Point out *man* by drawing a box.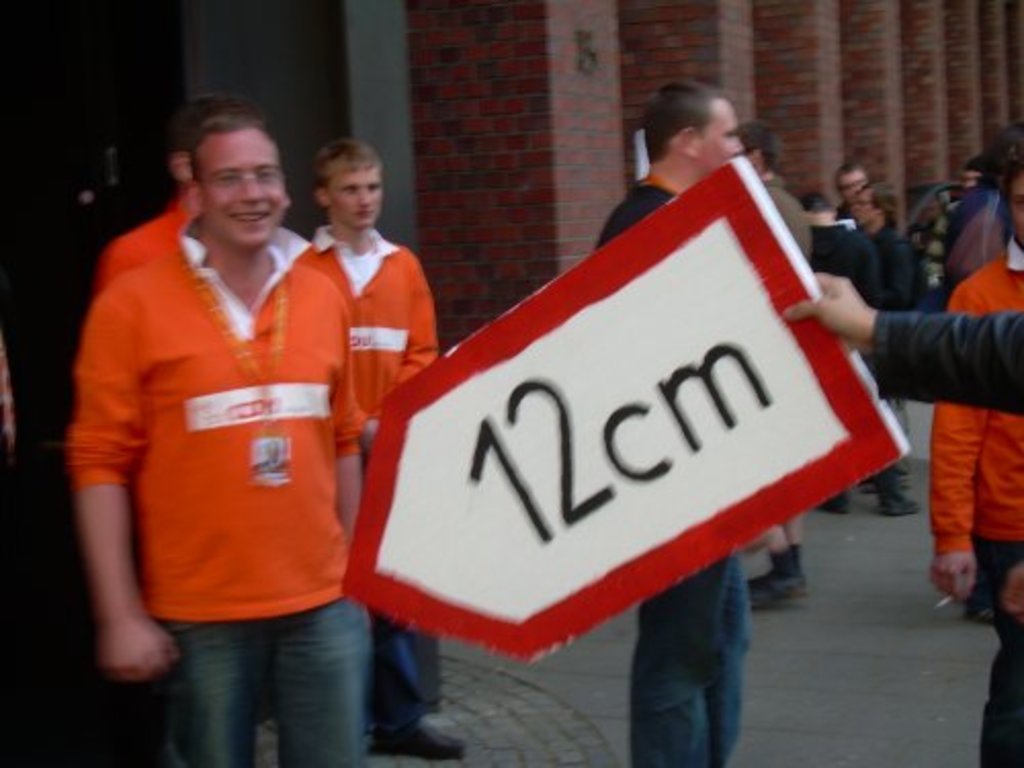
<bbox>317, 133, 434, 766</bbox>.
